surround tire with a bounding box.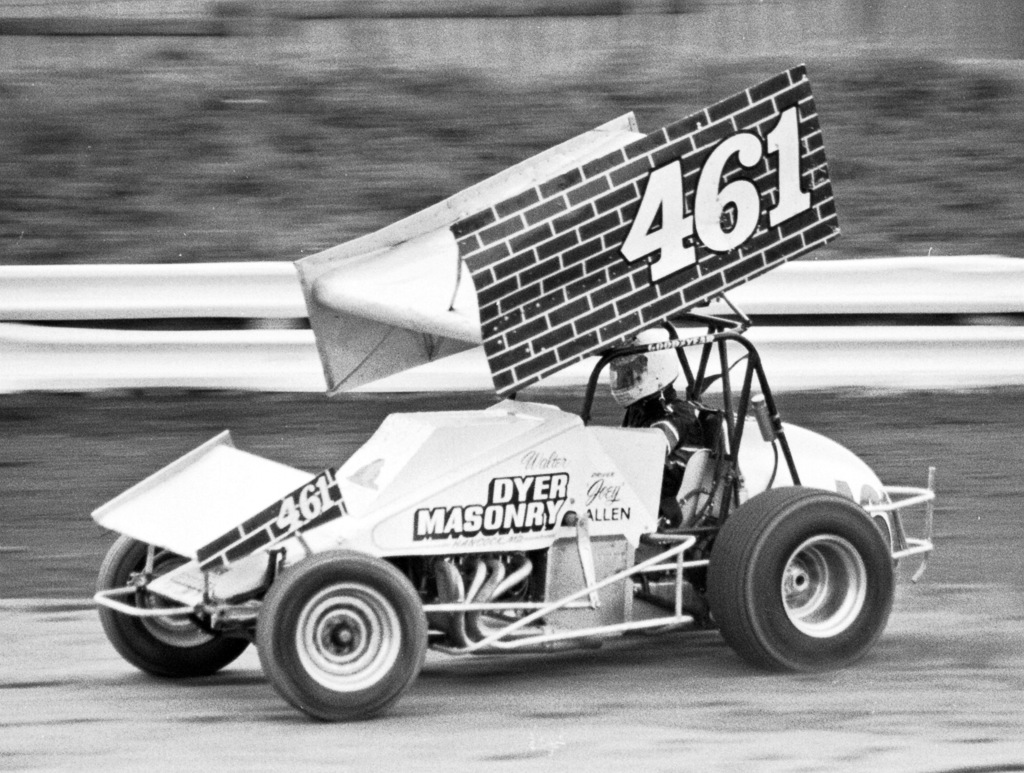
select_region(699, 488, 899, 673).
